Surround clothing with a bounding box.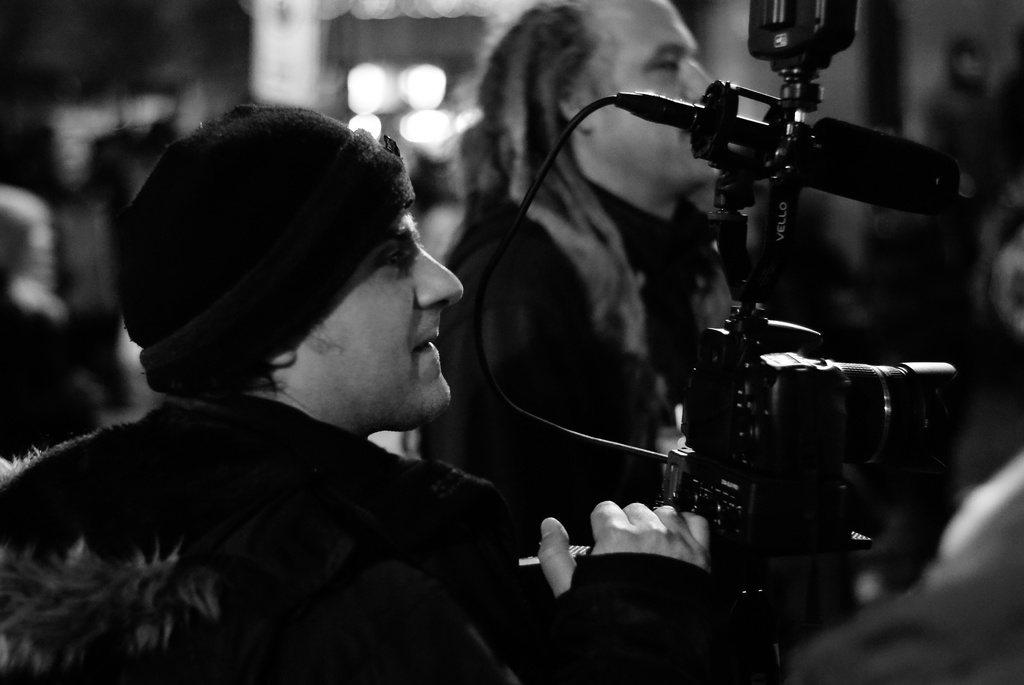
Rect(0, 400, 729, 684).
